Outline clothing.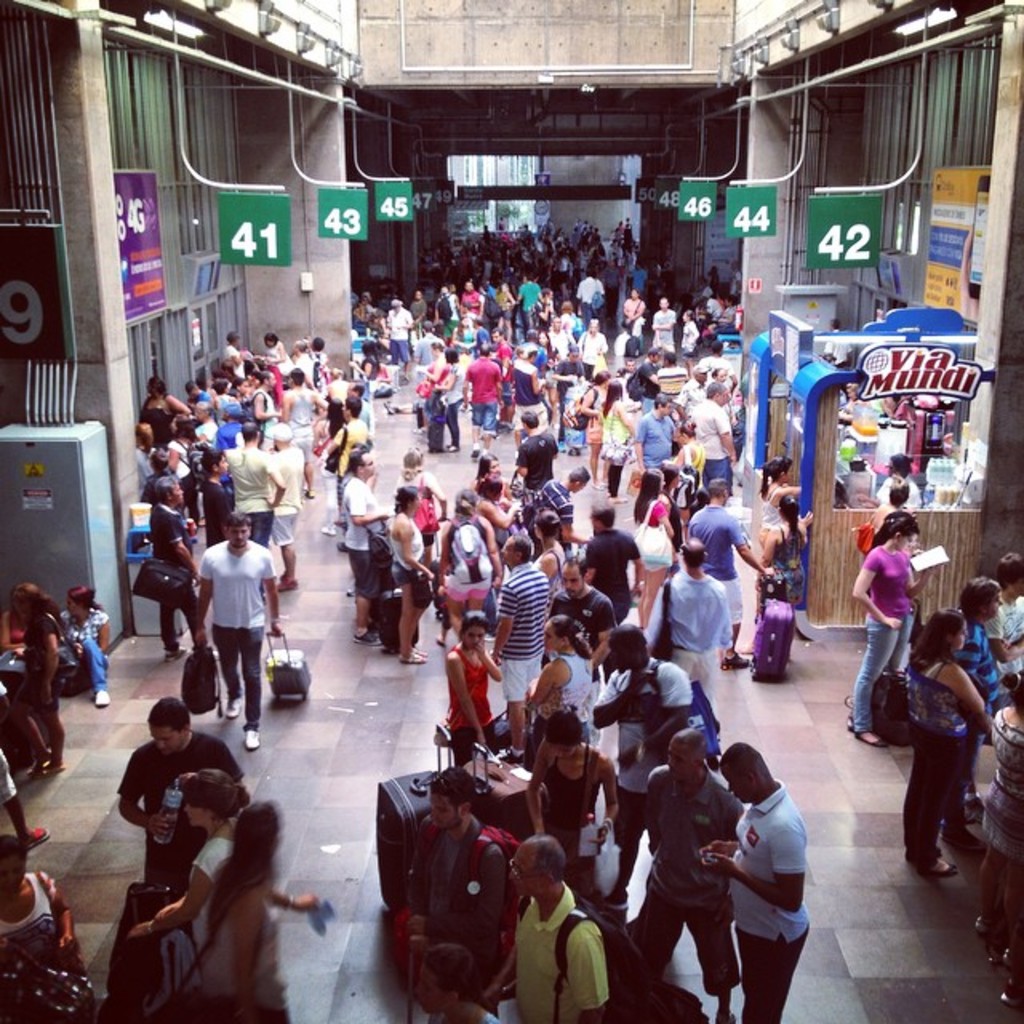
Outline: (x1=515, y1=878, x2=611, y2=1022).
